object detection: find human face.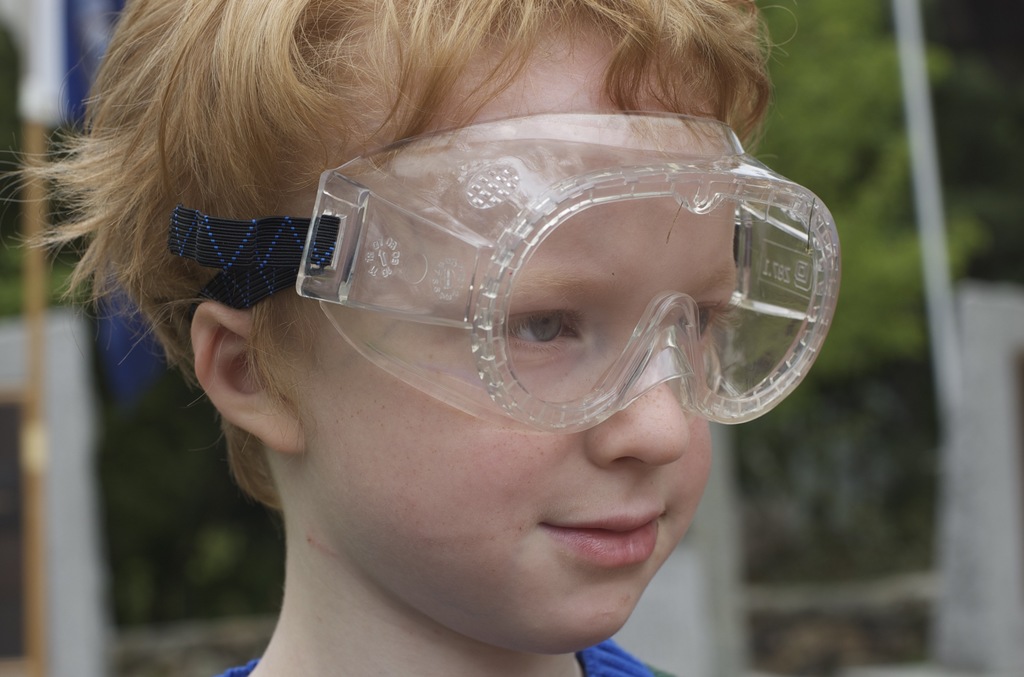
<box>307,35,740,659</box>.
